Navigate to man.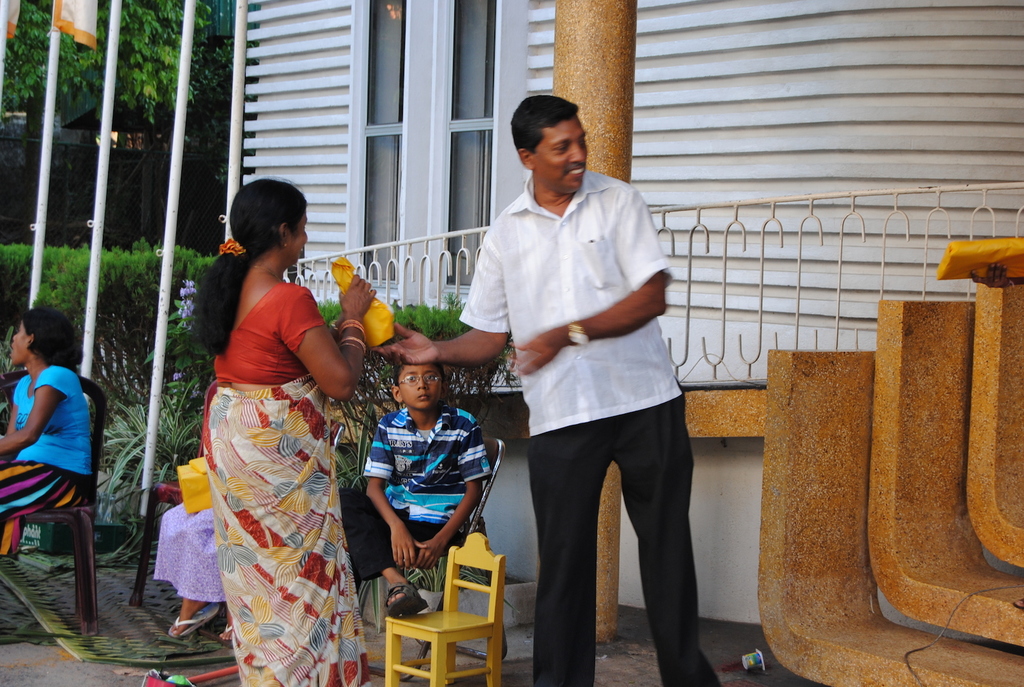
Navigation target: l=454, t=101, r=714, b=666.
